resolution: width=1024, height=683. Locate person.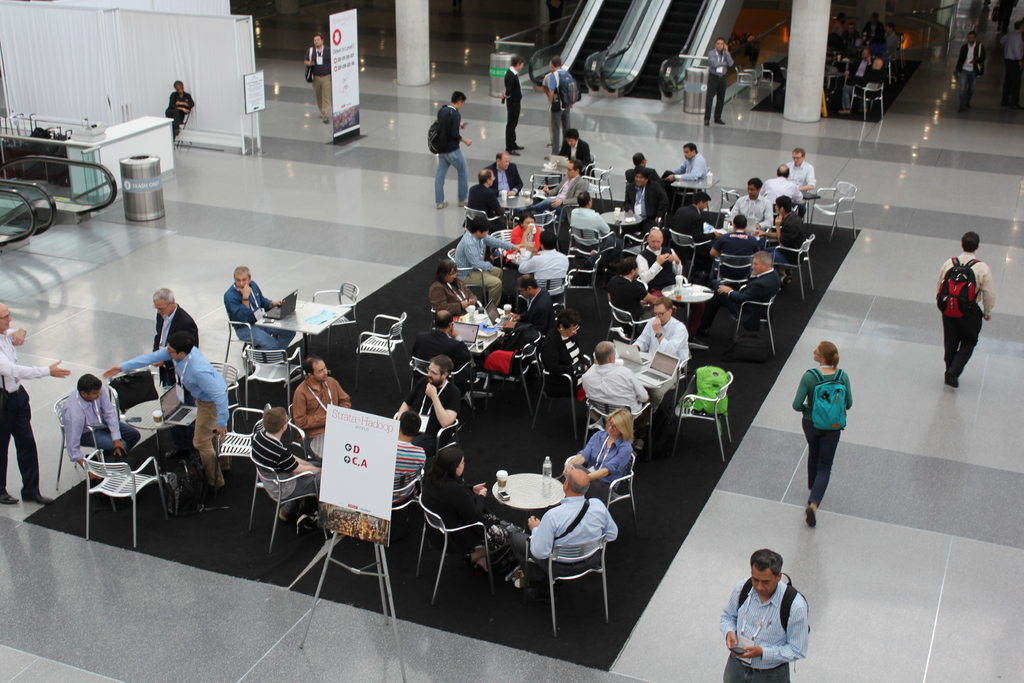
l=448, t=220, r=534, b=317.
